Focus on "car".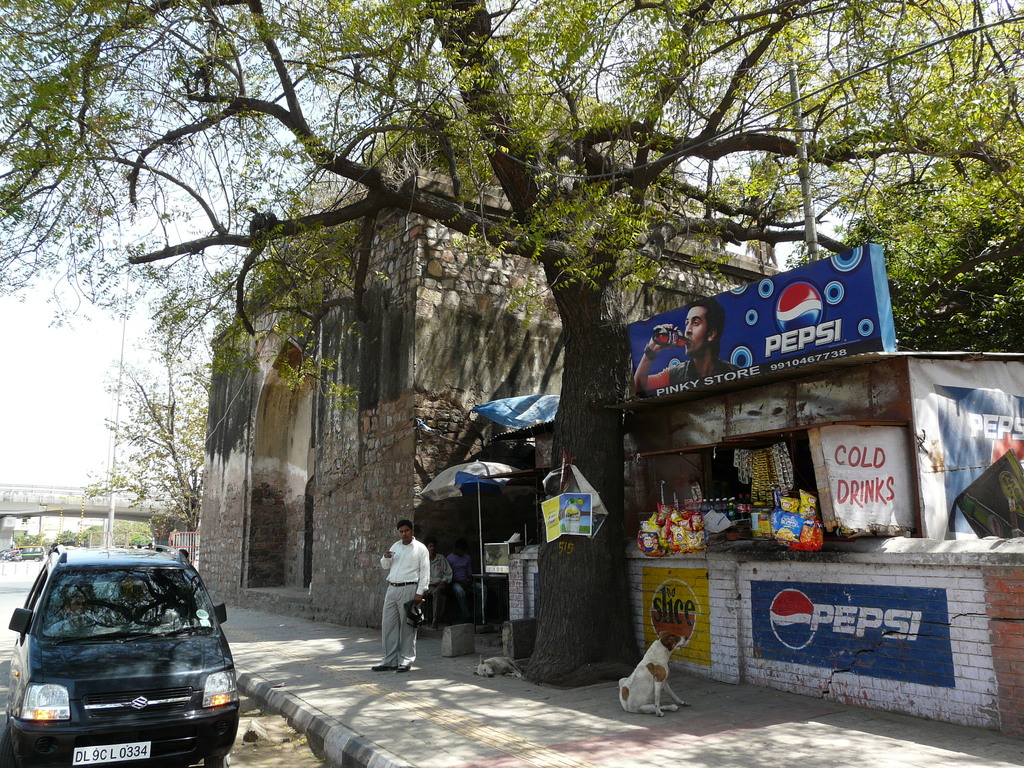
Focused at (x1=5, y1=547, x2=242, y2=767).
